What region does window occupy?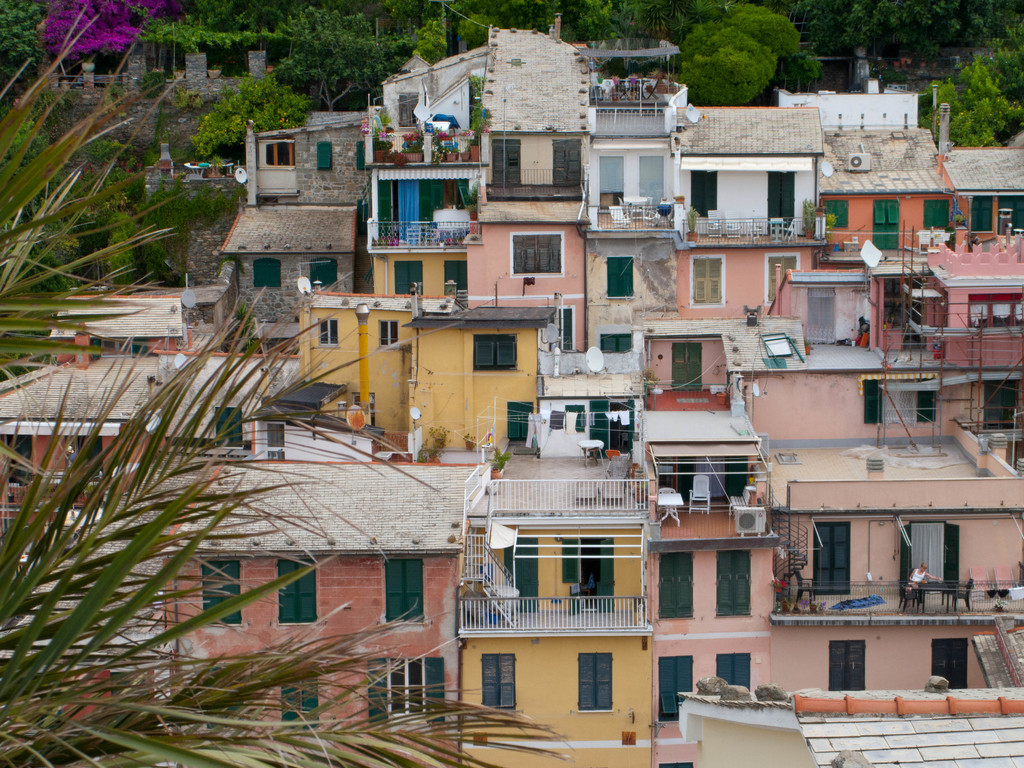
BBox(278, 676, 325, 732).
